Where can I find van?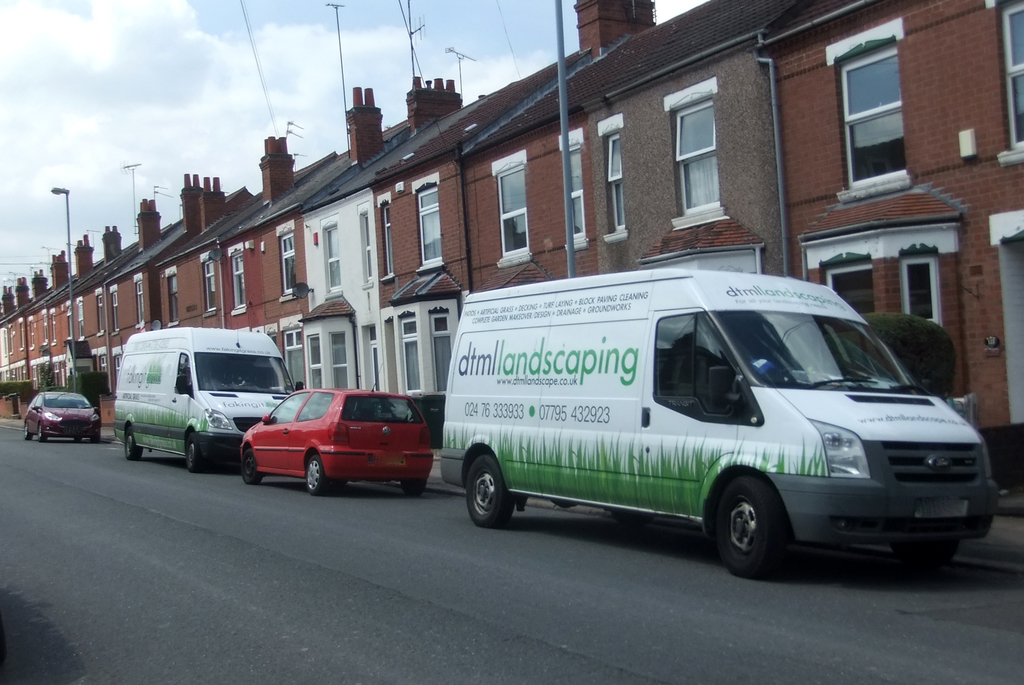
You can find it at {"x1": 435, "y1": 264, "x2": 1002, "y2": 581}.
